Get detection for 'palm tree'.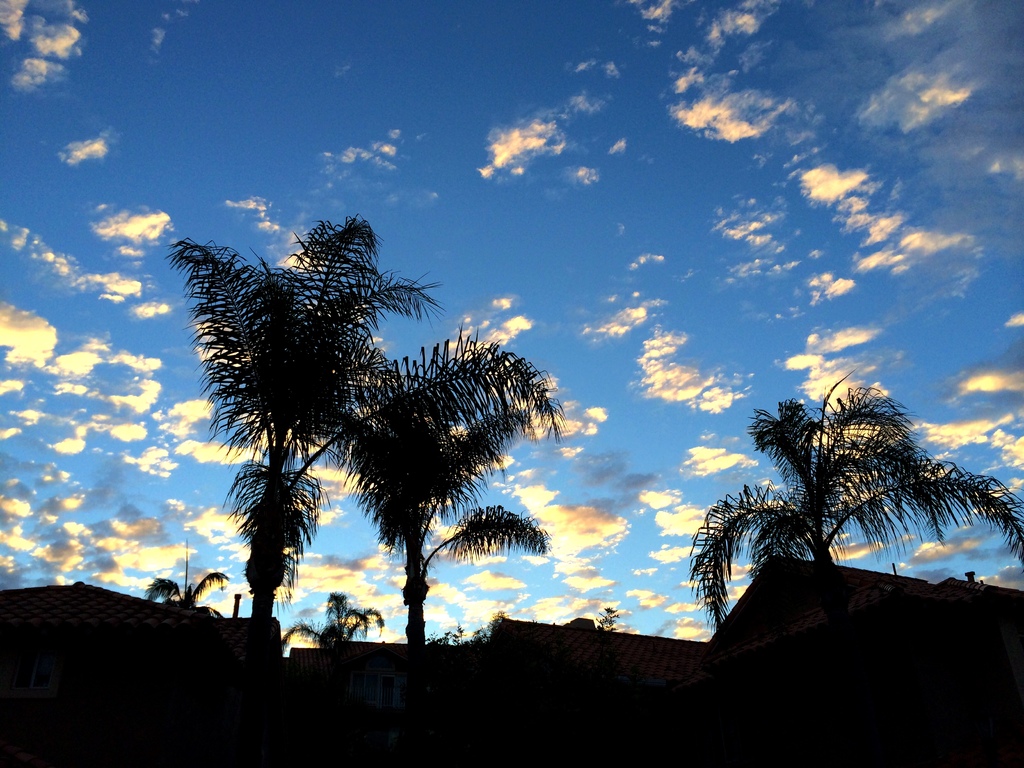
Detection: bbox=[689, 364, 1023, 587].
